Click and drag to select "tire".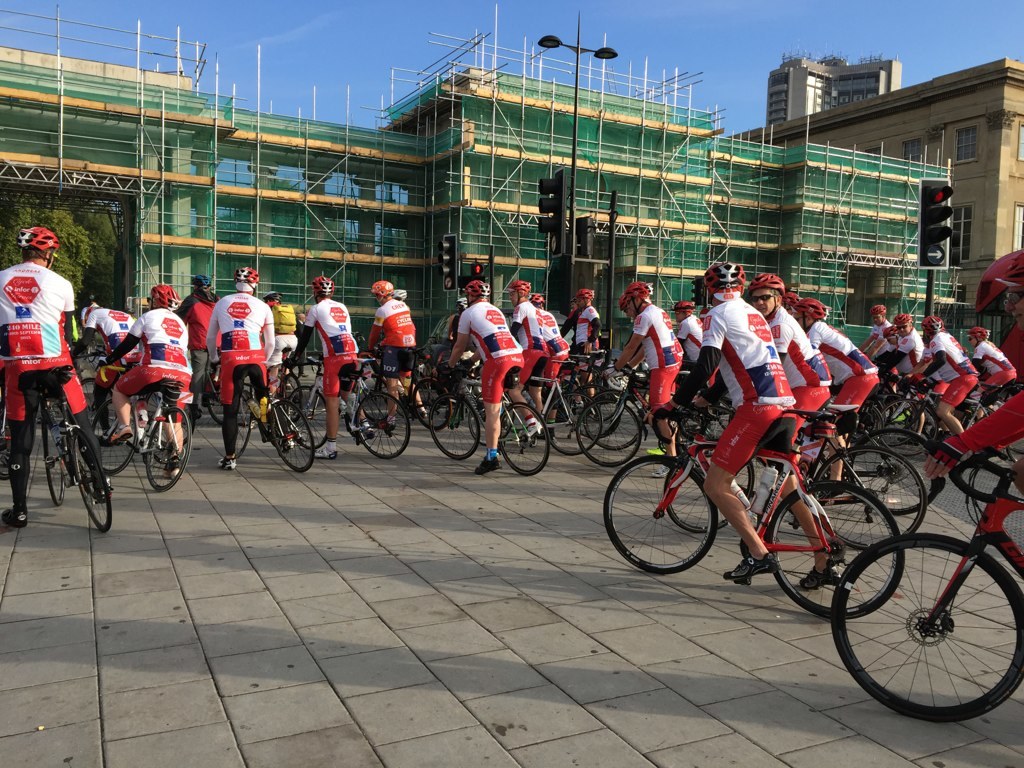
Selection: crop(78, 376, 116, 438).
